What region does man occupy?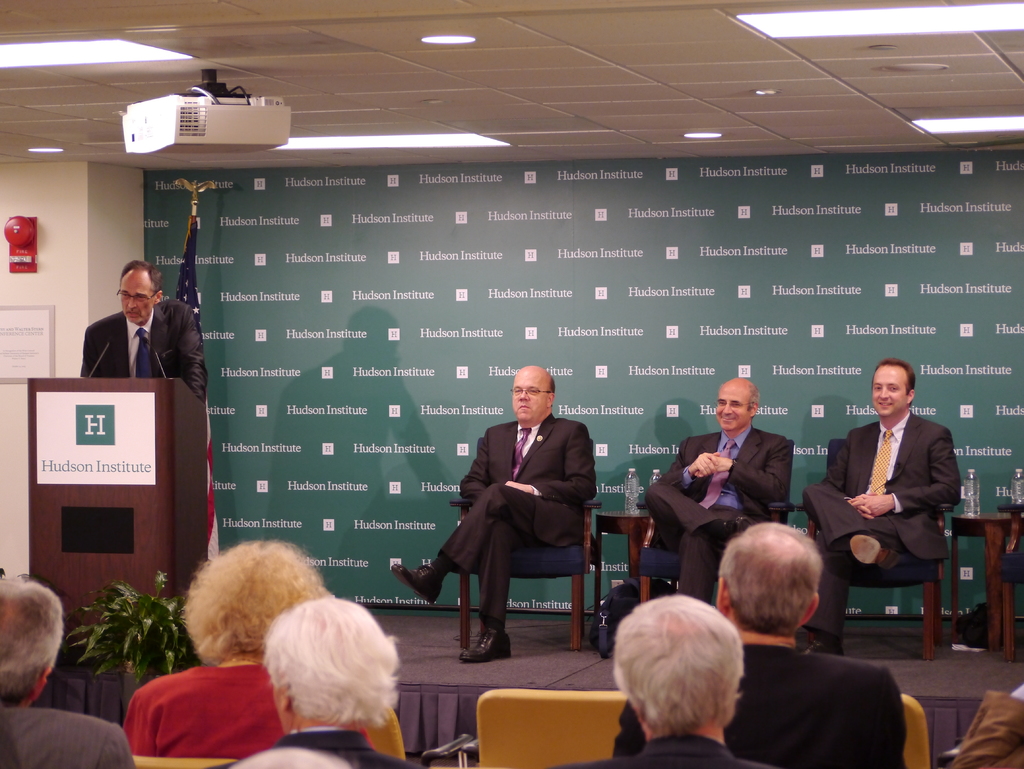
[x1=211, y1=602, x2=430, y2=768].
